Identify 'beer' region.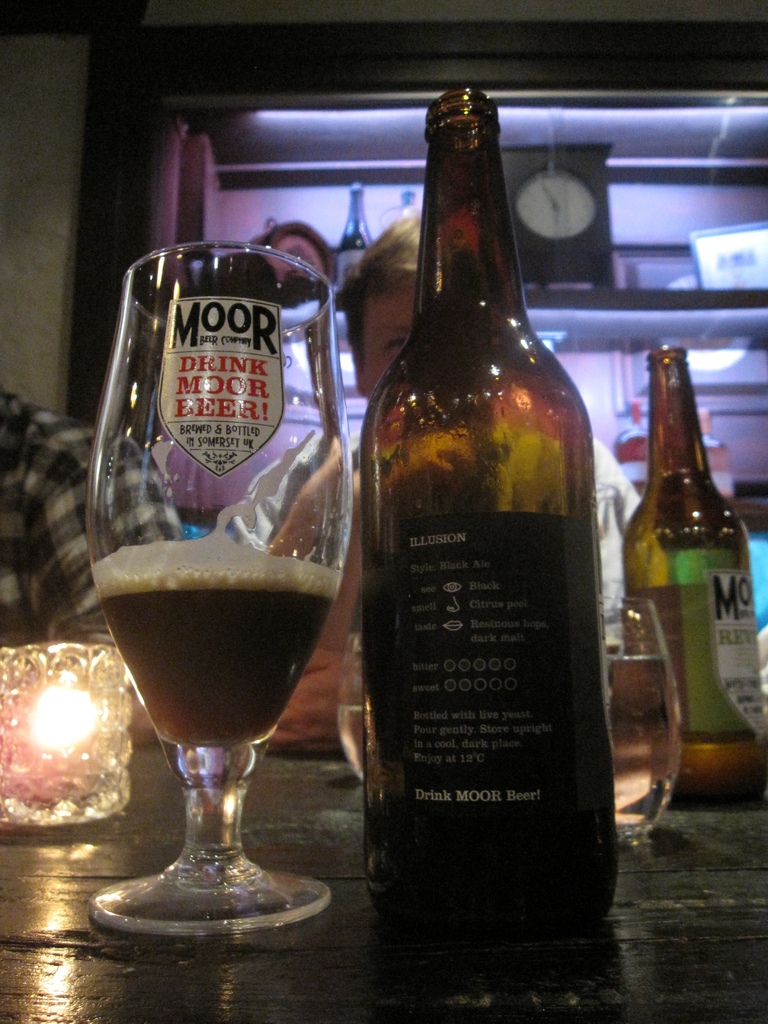
Region: bbox=(621, 339, 767, 794).
